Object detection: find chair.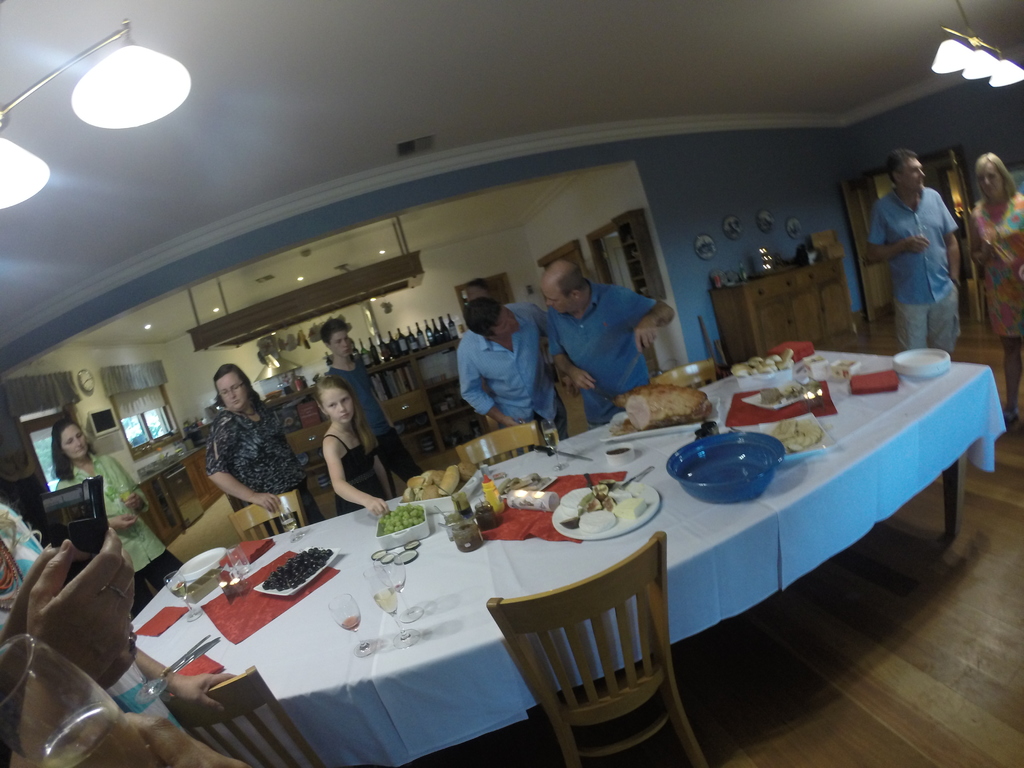
[459,419,546,475].
